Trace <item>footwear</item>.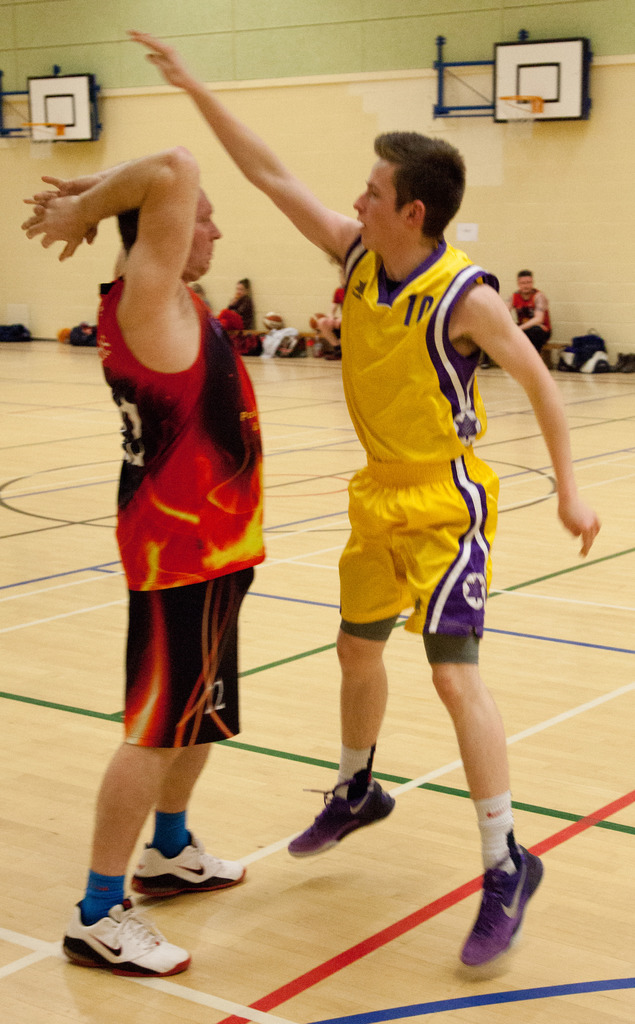
Traced to Rect(62, 897, 193, 977).
